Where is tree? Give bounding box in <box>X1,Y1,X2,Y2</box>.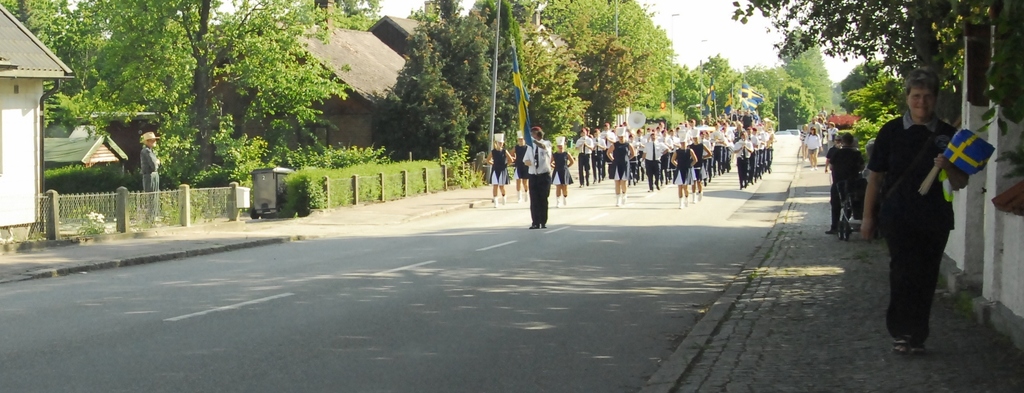
<box>440,0,536,148</box>.
